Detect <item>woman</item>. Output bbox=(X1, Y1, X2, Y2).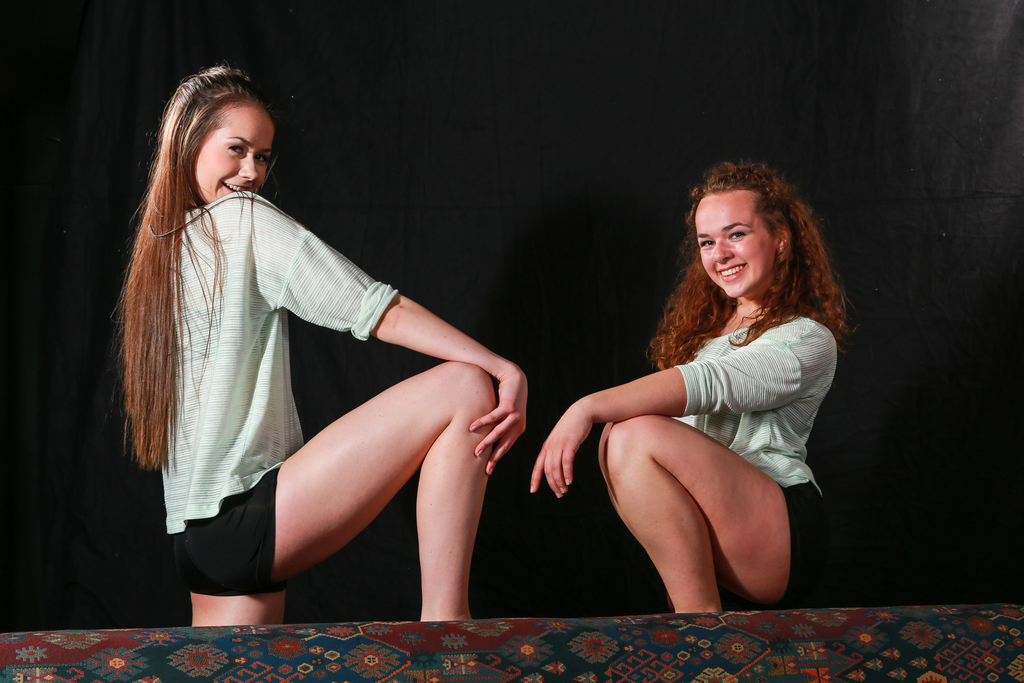
bbox=(119, 68, 530, 630).
